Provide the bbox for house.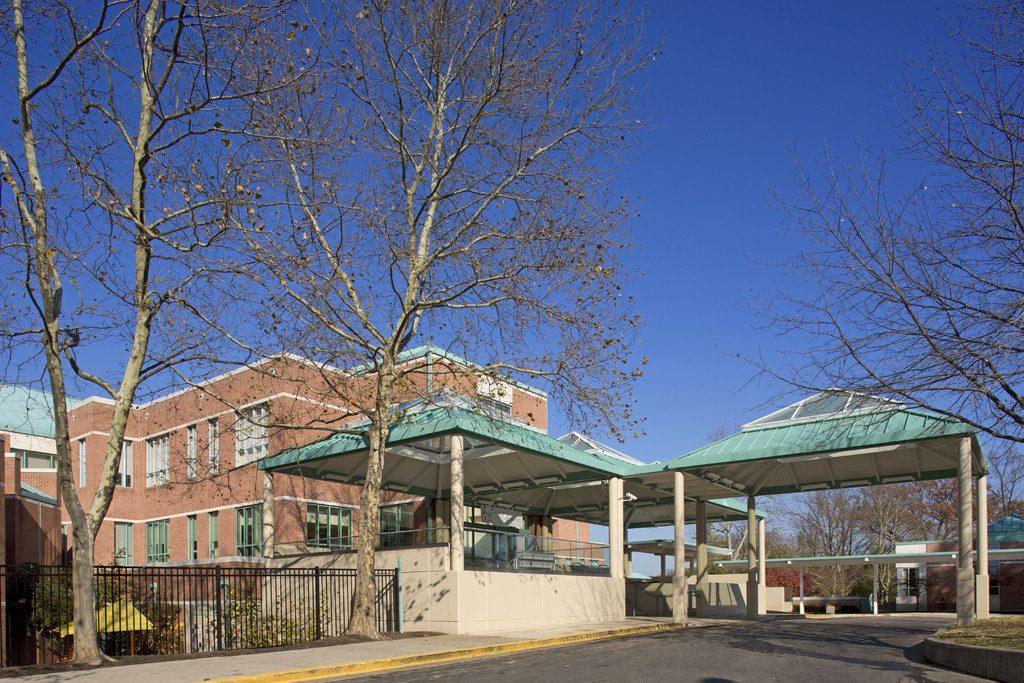
bbox(0, 346, 550, 629).
